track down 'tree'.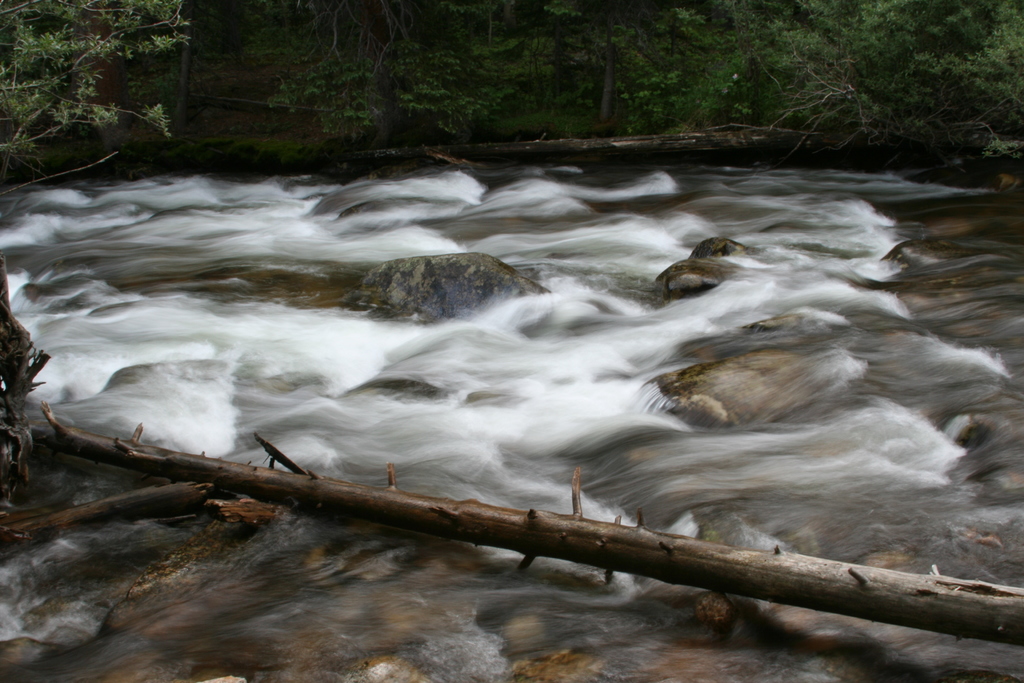
Tracked to (0,0,192,192).
